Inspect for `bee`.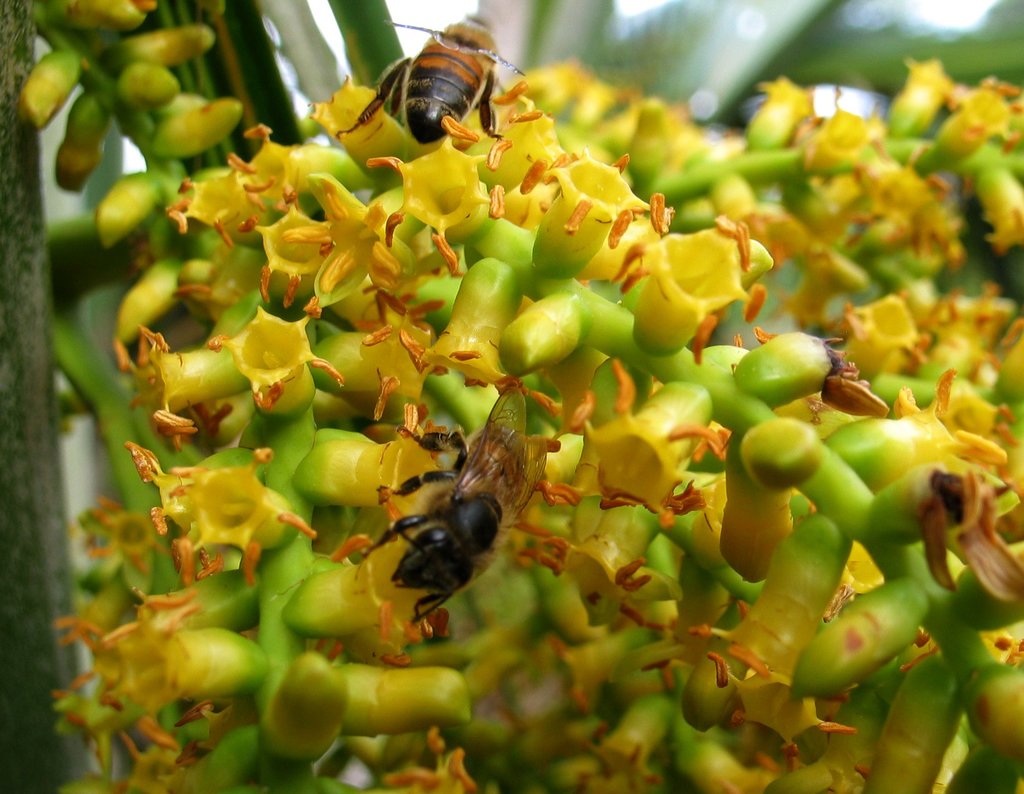
Inspection: left=349, top=407, right=570, bottom=649.
